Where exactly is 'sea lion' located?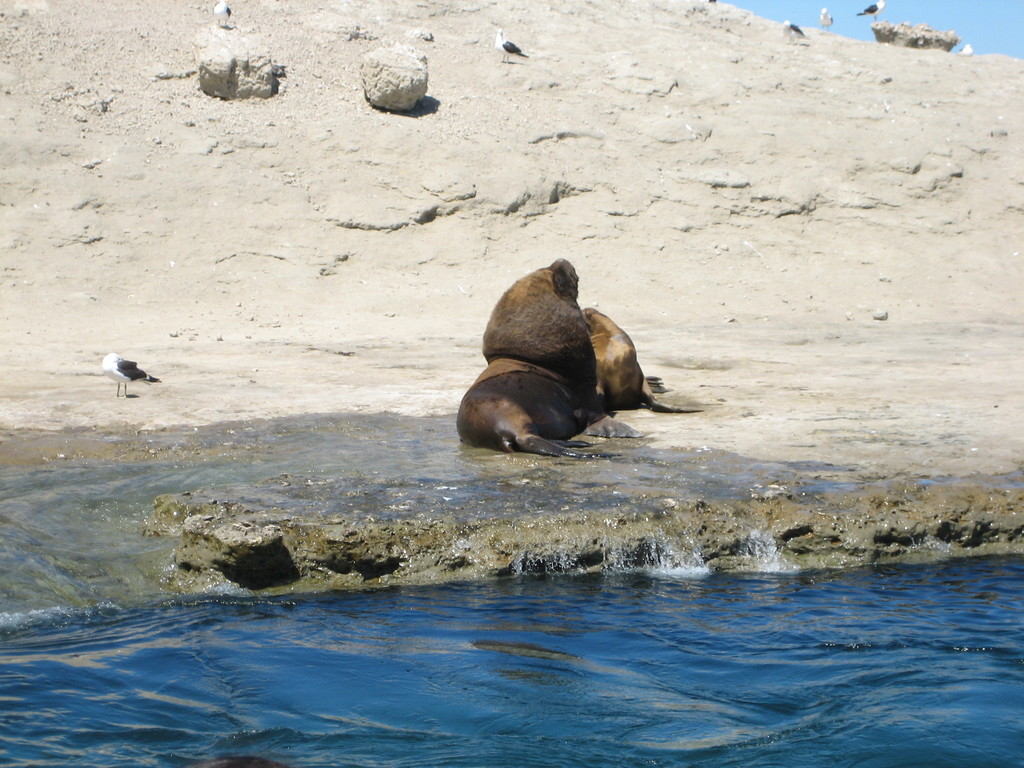
Its bounding box is pyautogui.locateOnScreen(579, 306, 696, 416).
